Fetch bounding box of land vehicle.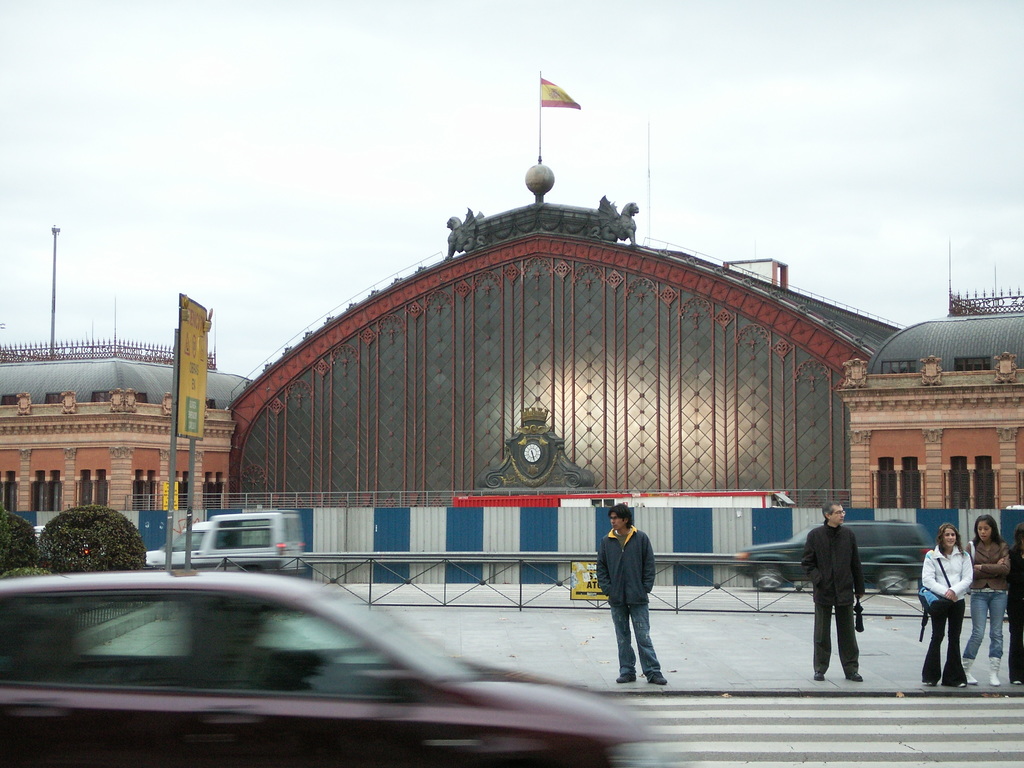
Bbox: BBox(33, 548, 580, 752).
